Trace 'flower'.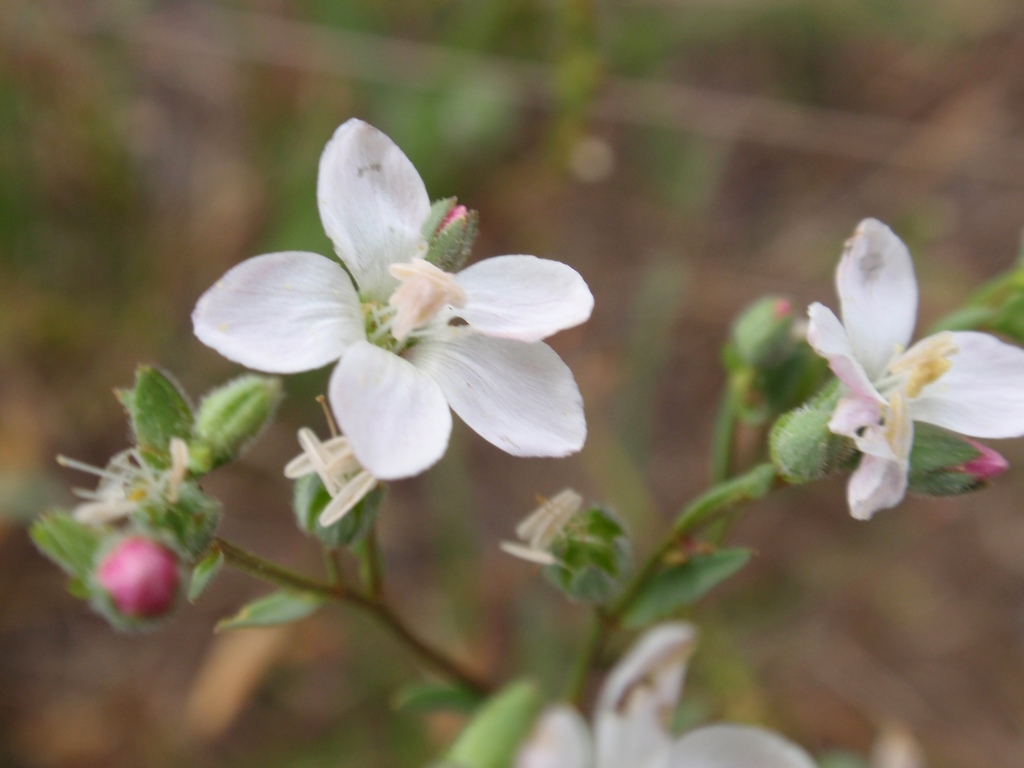
Traced to 191:115:604:515.
